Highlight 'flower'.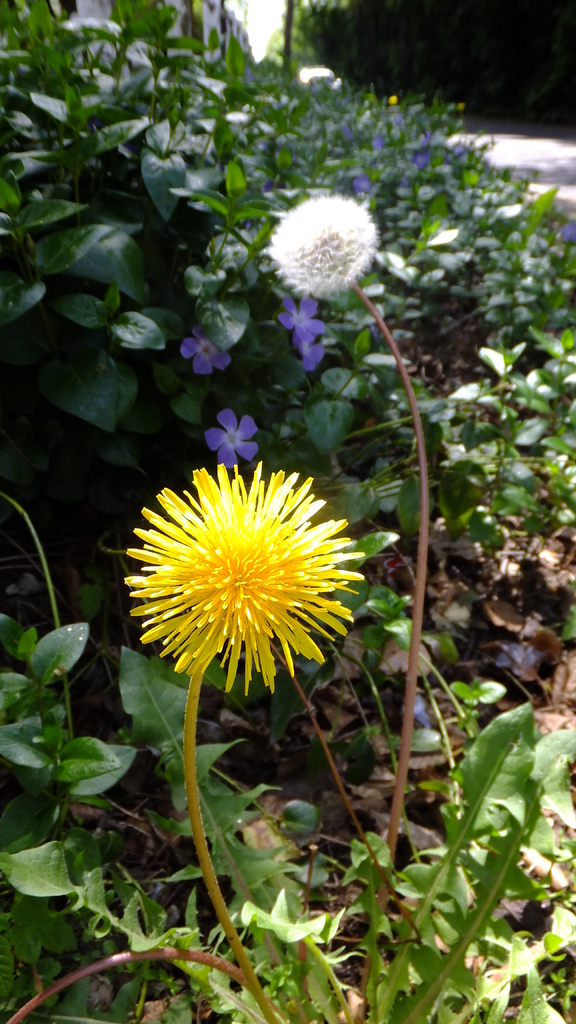
Highlighted region: 298:336:326:369.
